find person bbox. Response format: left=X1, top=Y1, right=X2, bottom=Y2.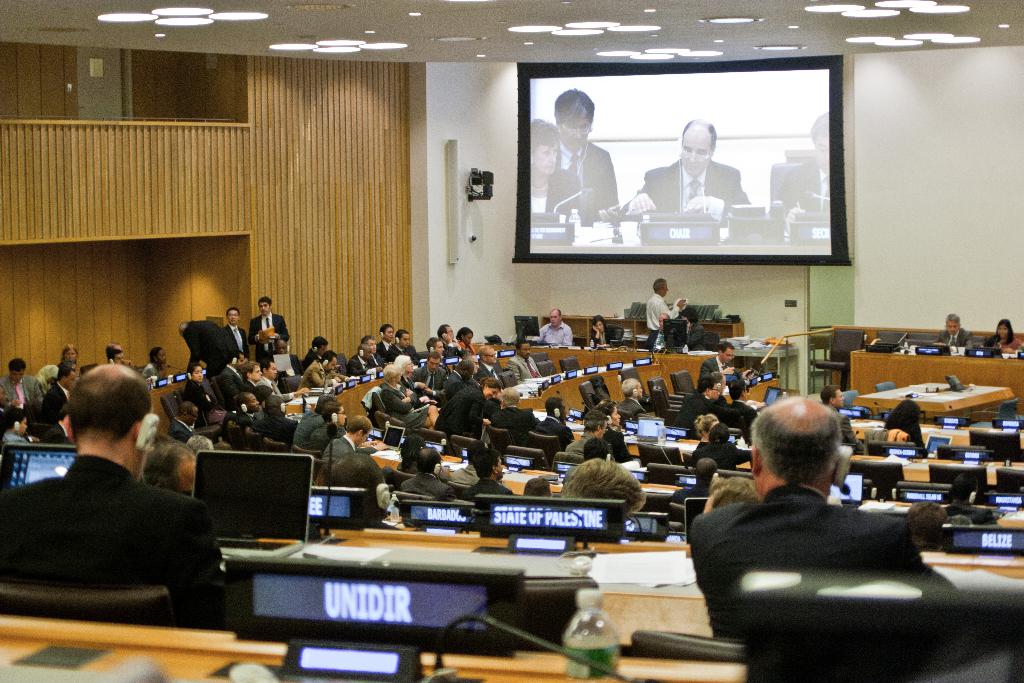
left=529, top=120, right=580, bottom=226.
